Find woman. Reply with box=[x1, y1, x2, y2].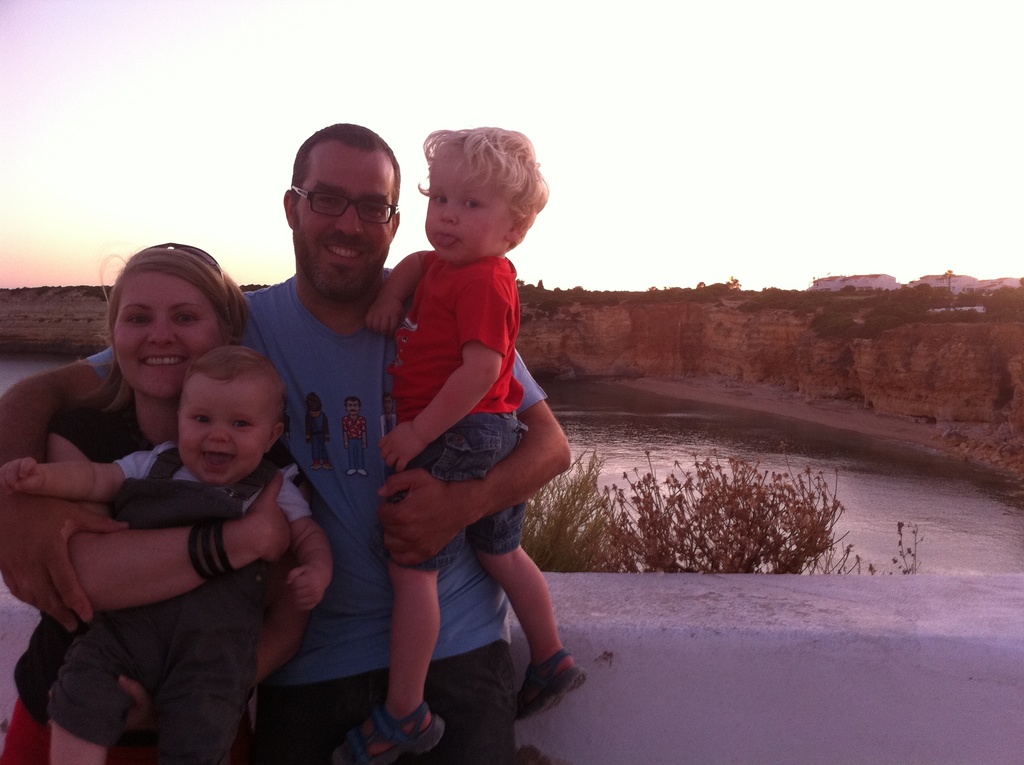
box=[38, 236, 322, 764].
